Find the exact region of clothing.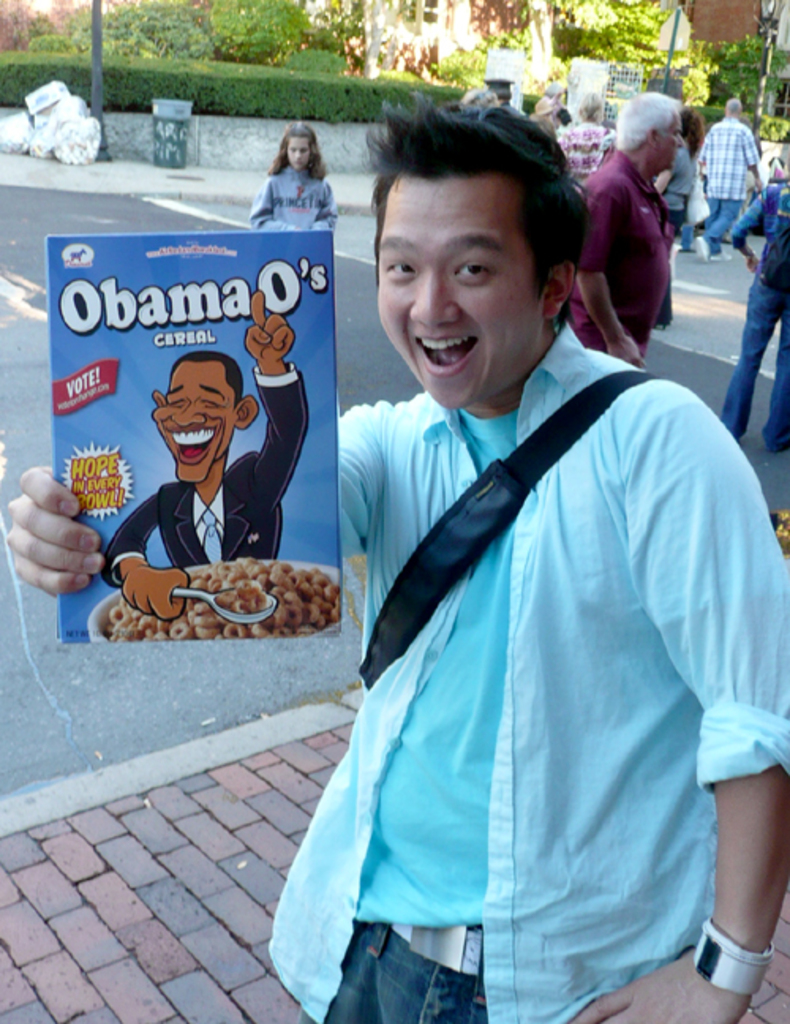
Exact region: [x1=561, y1=149, x2=673, y2=365].
